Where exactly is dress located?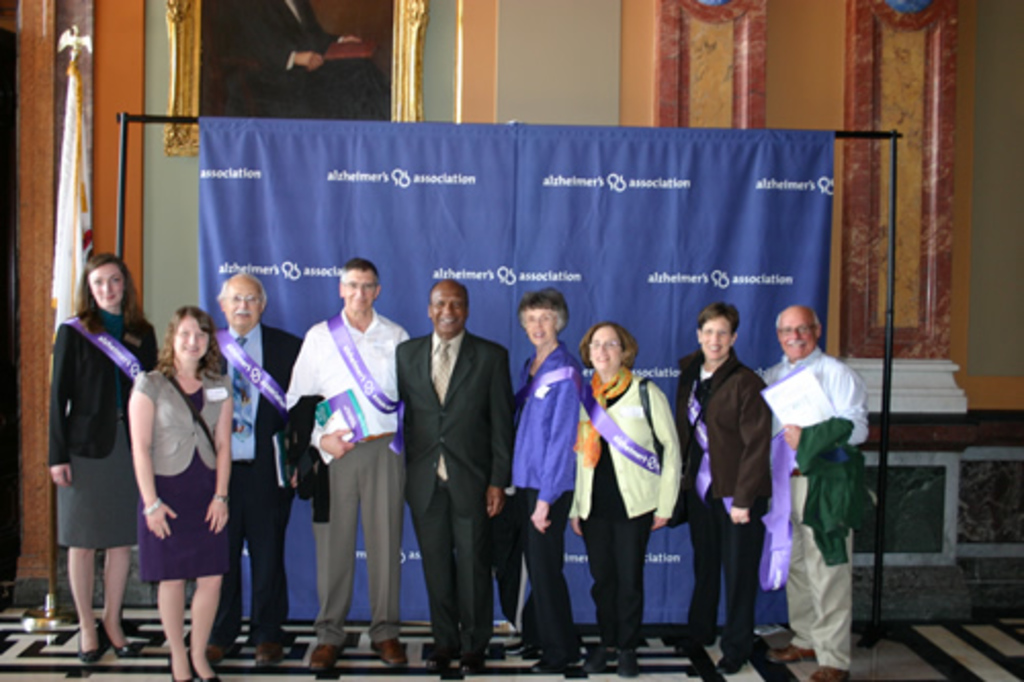
Its bounding box is select_region(139, 387, 229, 586).
